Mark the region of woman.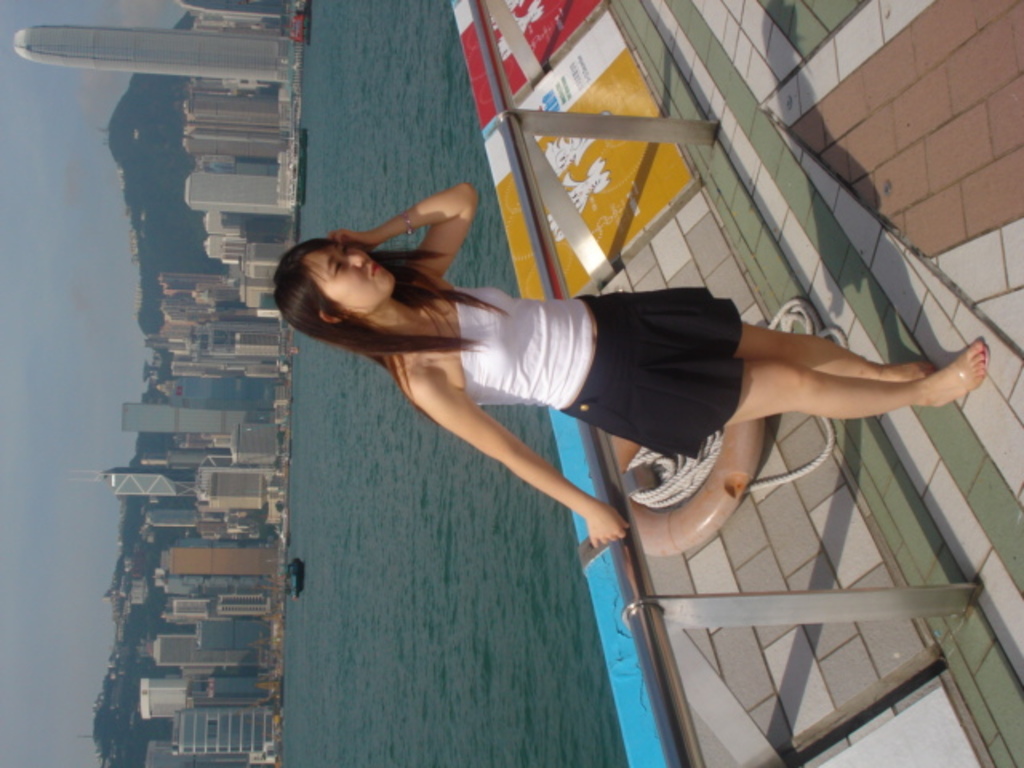
Region: (234, 162, 970, 714).
